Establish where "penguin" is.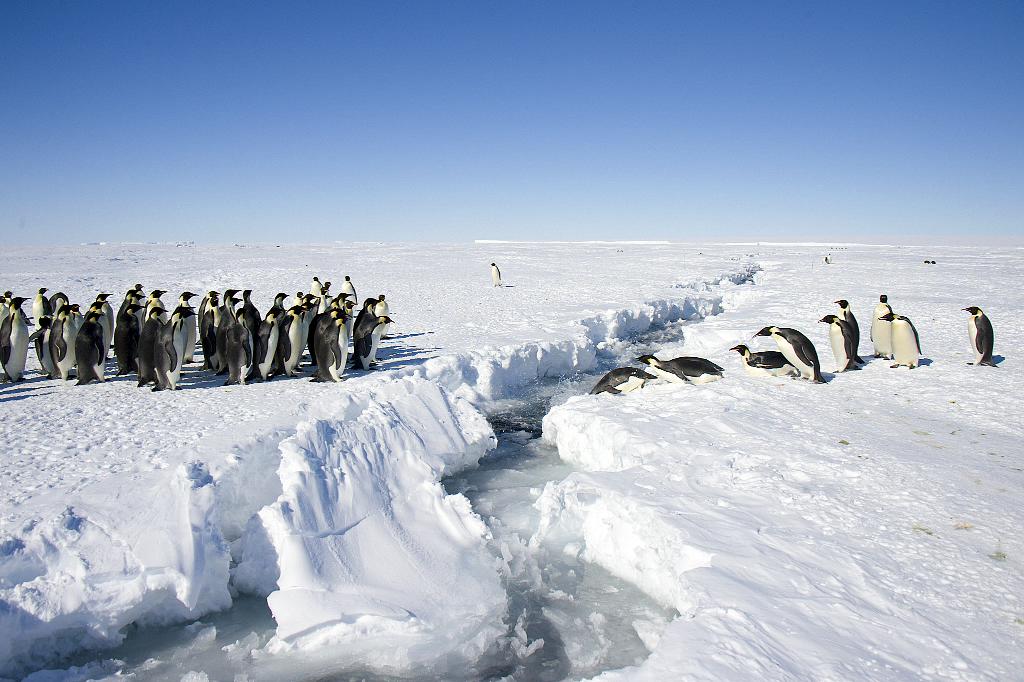
Established at x1=136, y1=304, x2=166, y2=382.
